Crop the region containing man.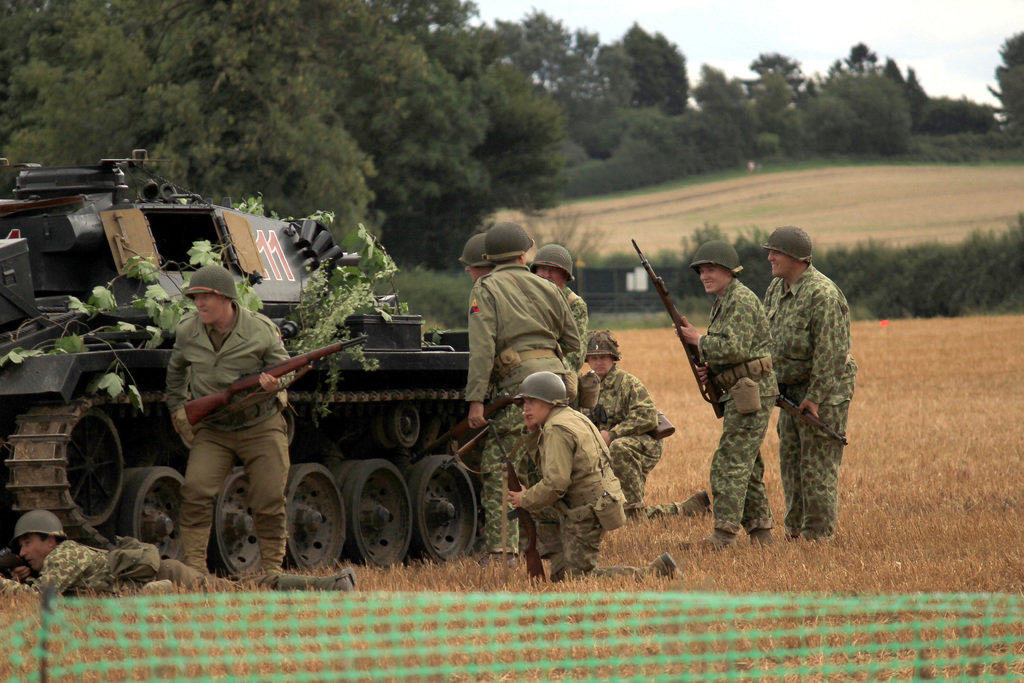
Crop region: (x1=161, y1=265, x2=294, y2=589).
